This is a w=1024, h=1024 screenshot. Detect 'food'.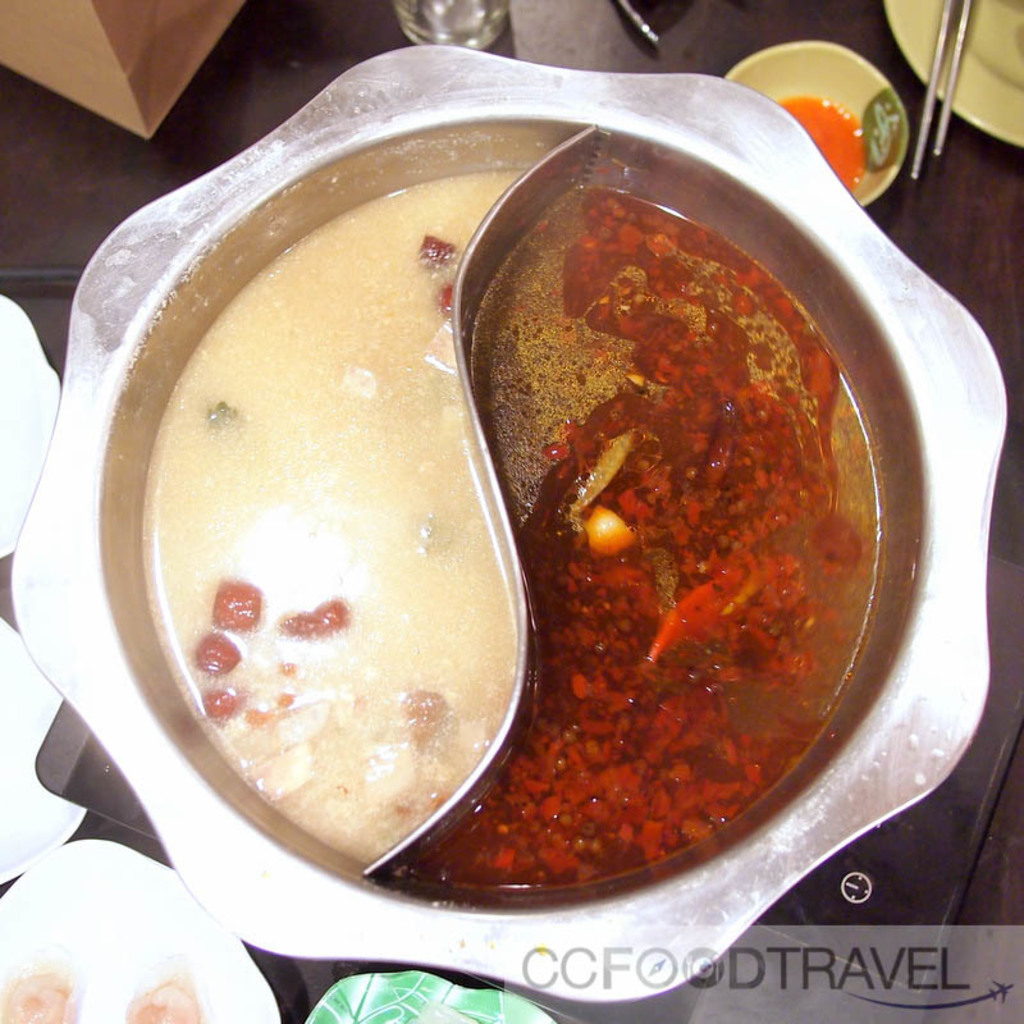
{"left": 116, "top": 947, "right": 210, "bottom": 1023}.
